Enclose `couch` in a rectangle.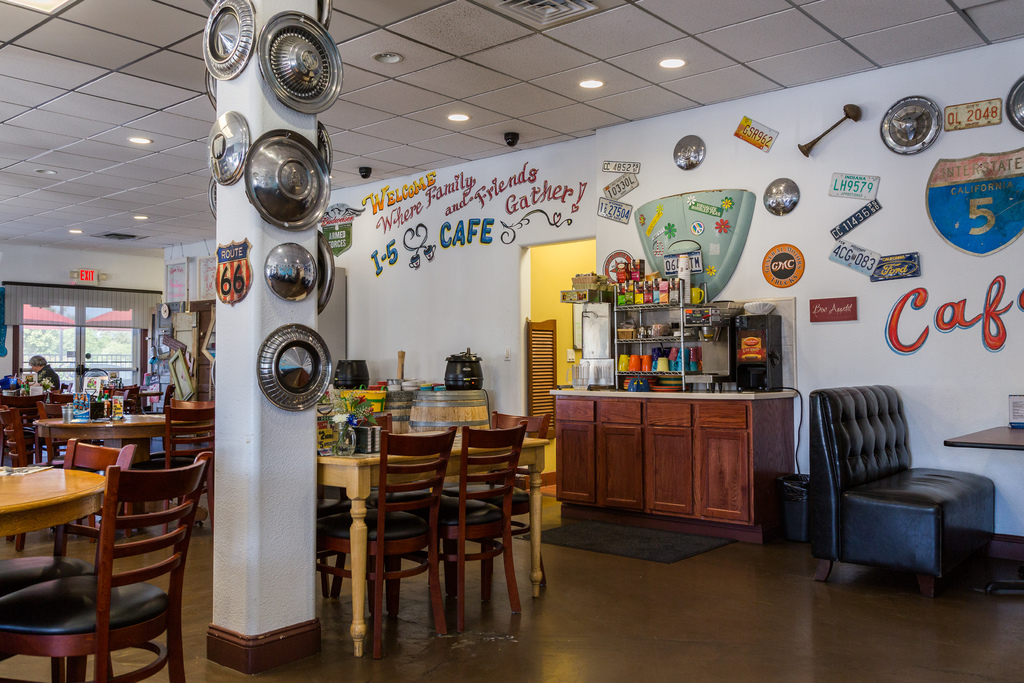
pyautogui.locateOnScreen(791, 388, 959, 596).
